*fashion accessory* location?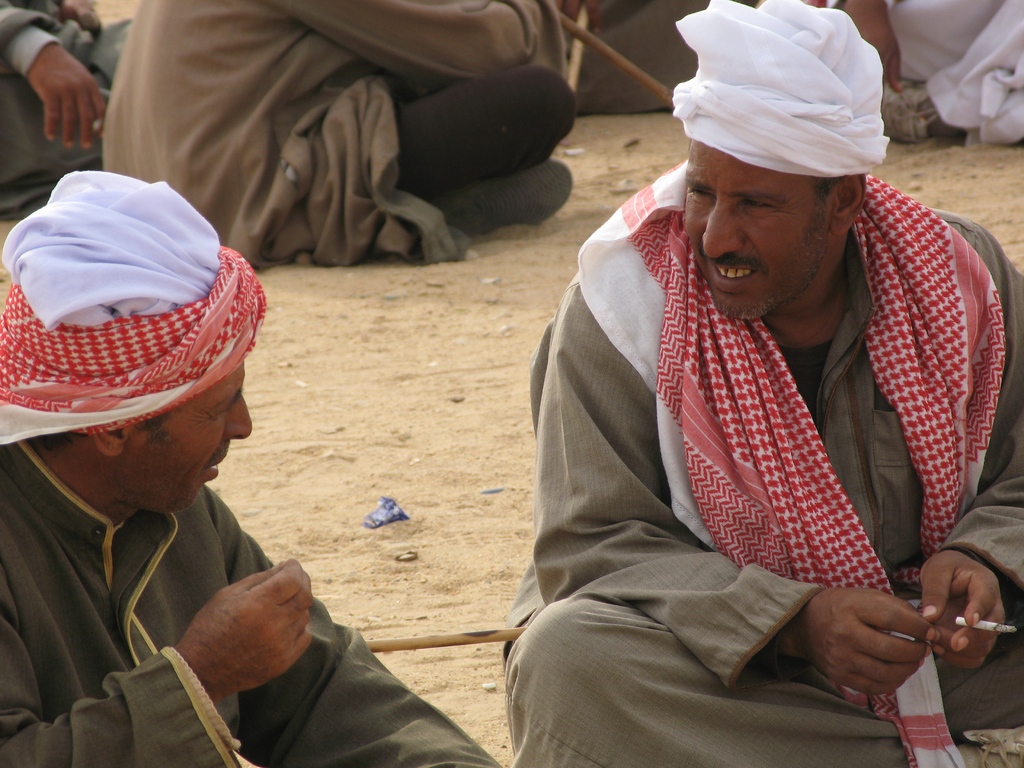
(left=672, top=0, right=892, bottom=182)
